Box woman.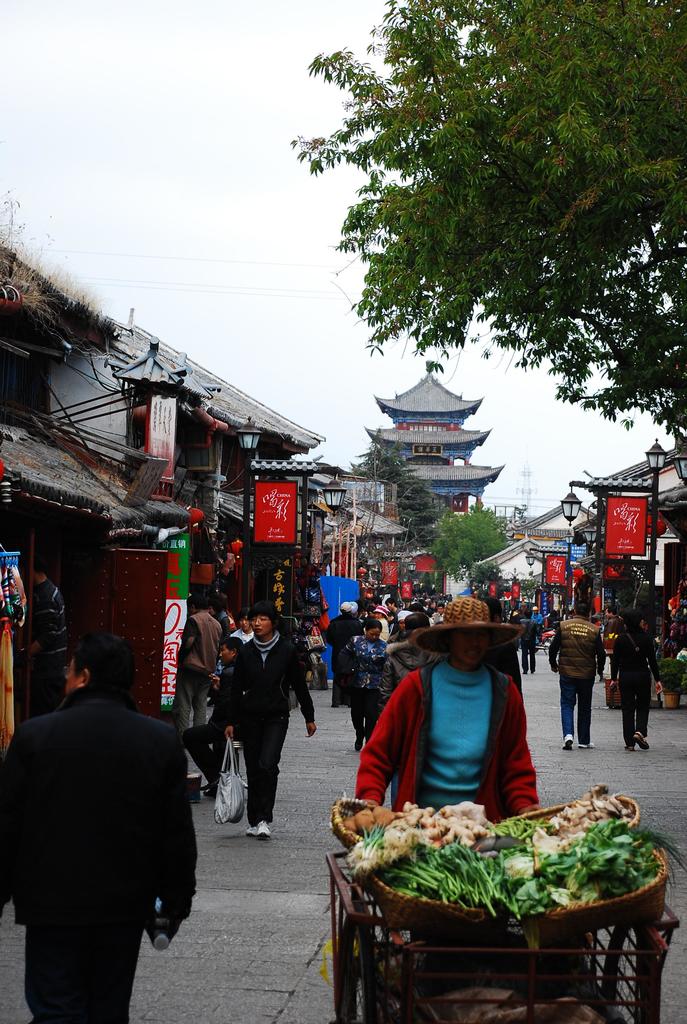
<bbox>352, 598, 535, 943</bbox>.
